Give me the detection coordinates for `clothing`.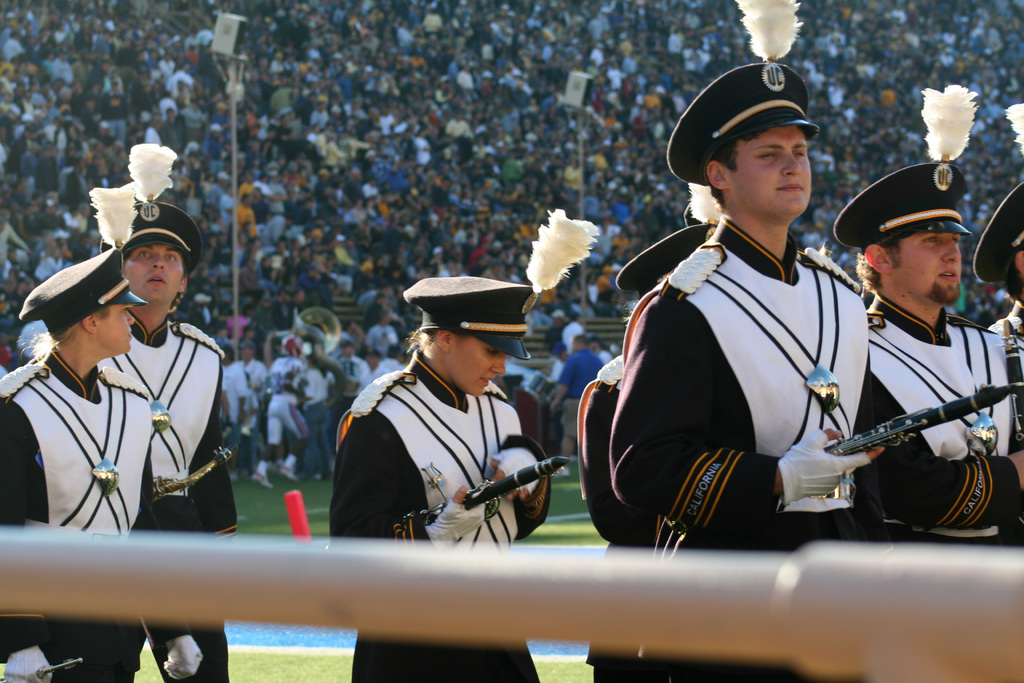
(left=324, top=352, right=545, bottom=682).
